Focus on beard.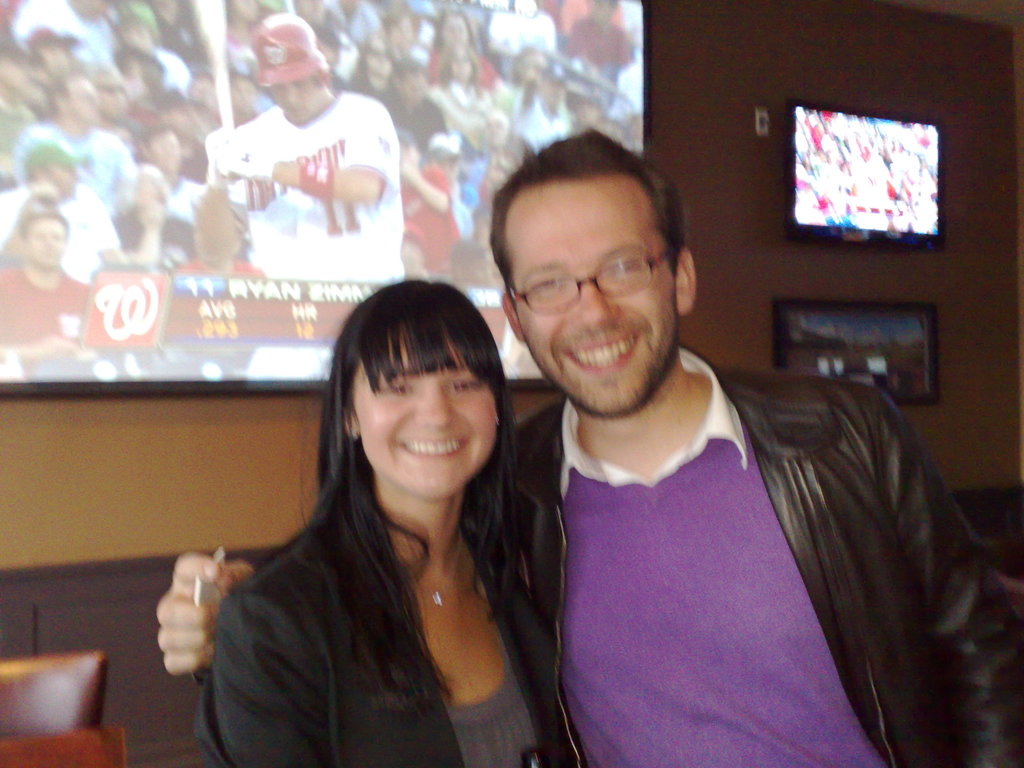
Focused at region(520, 335, 679, 423).
